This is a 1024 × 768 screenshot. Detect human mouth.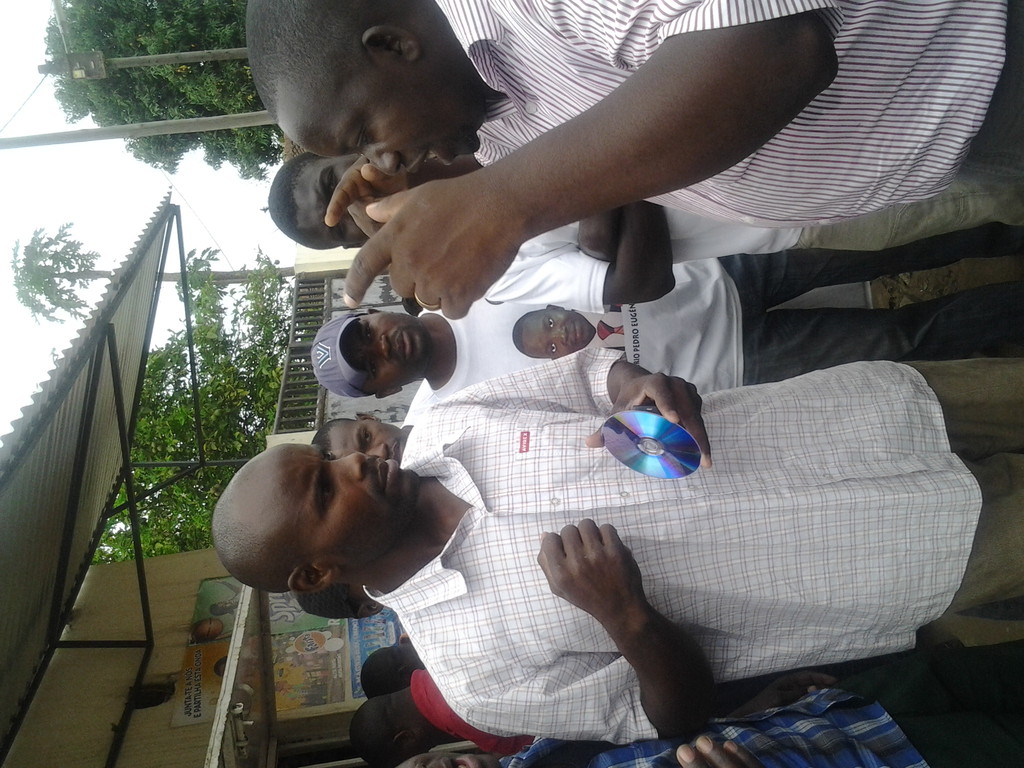
<bbox>371, 458, 401, 493</bbox>.
